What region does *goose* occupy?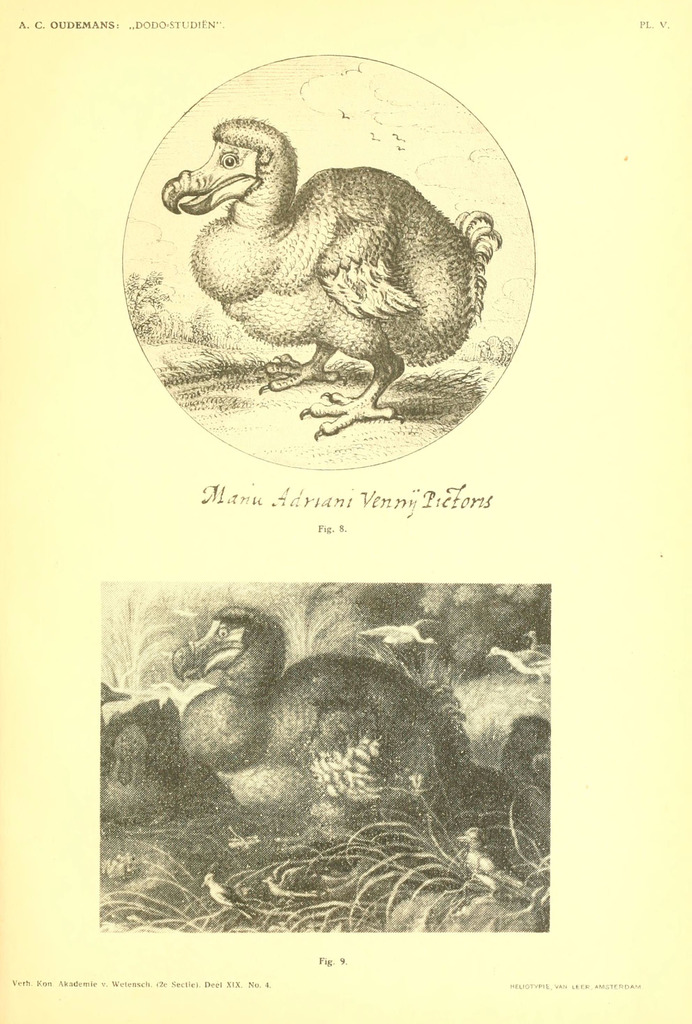
(129, 113, 518, 390).
